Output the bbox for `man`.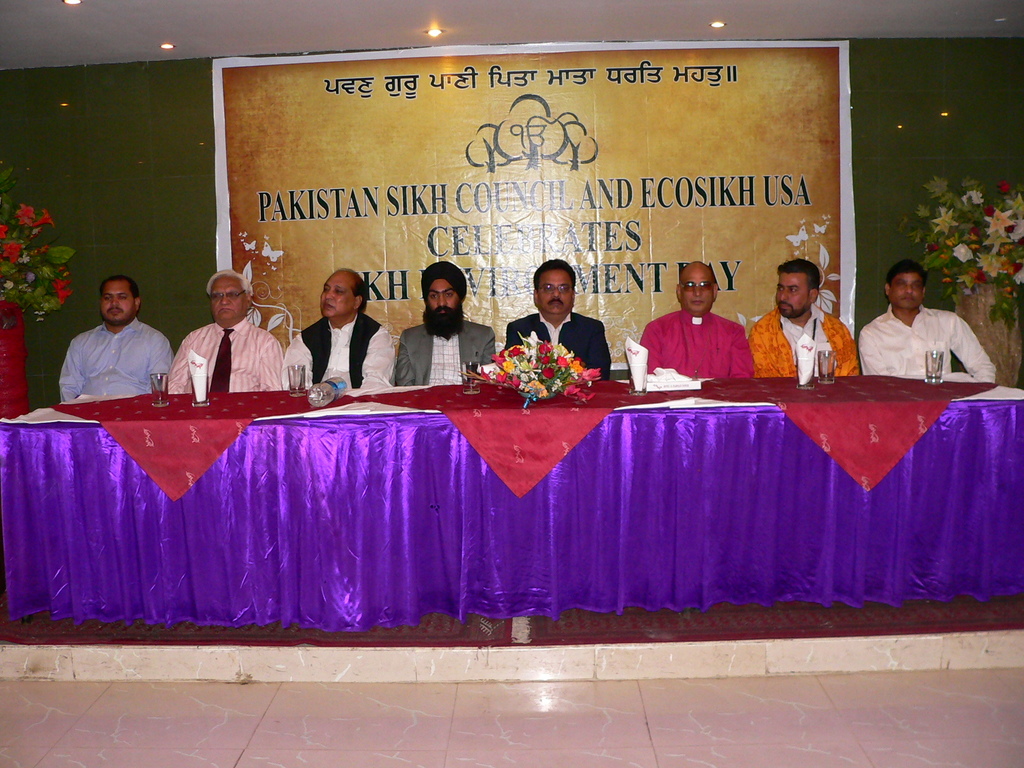
pyautogui.locateOnScreen(627, 271, 762, 379).
